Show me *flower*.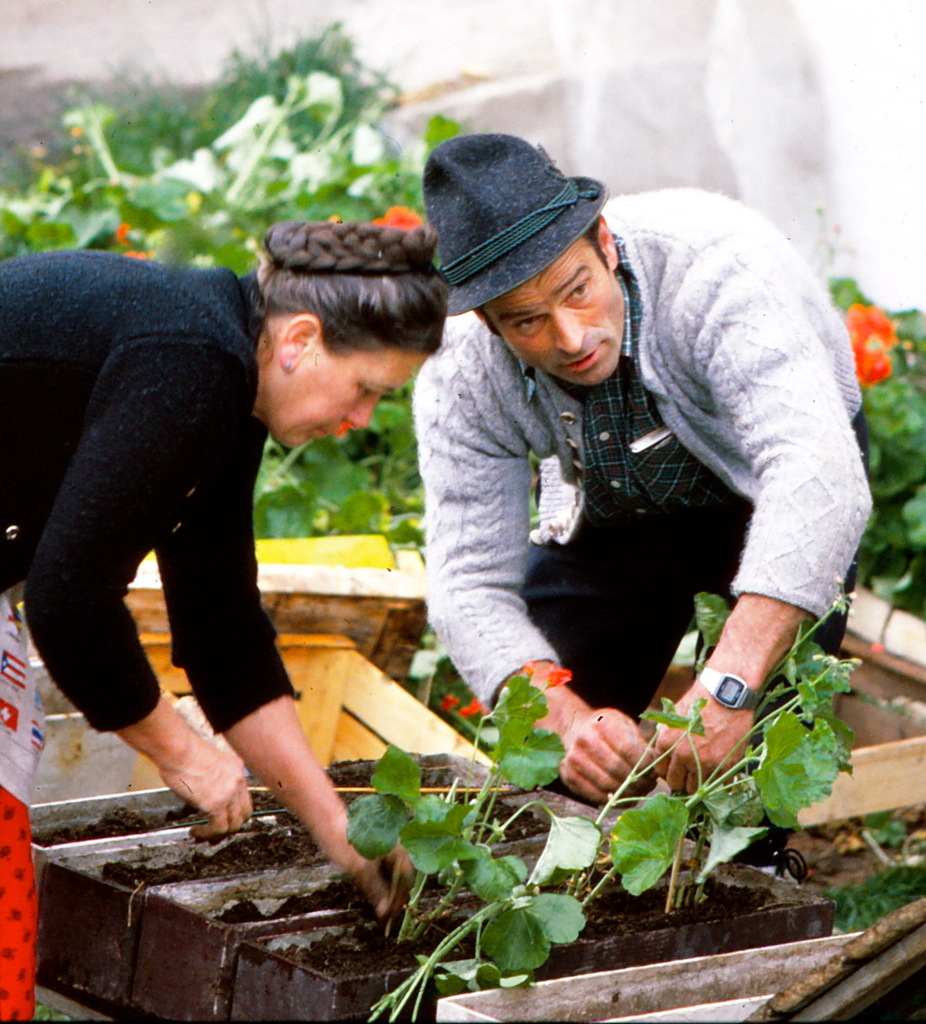
*flower* is here: detection(543, 658, 572, 691).
